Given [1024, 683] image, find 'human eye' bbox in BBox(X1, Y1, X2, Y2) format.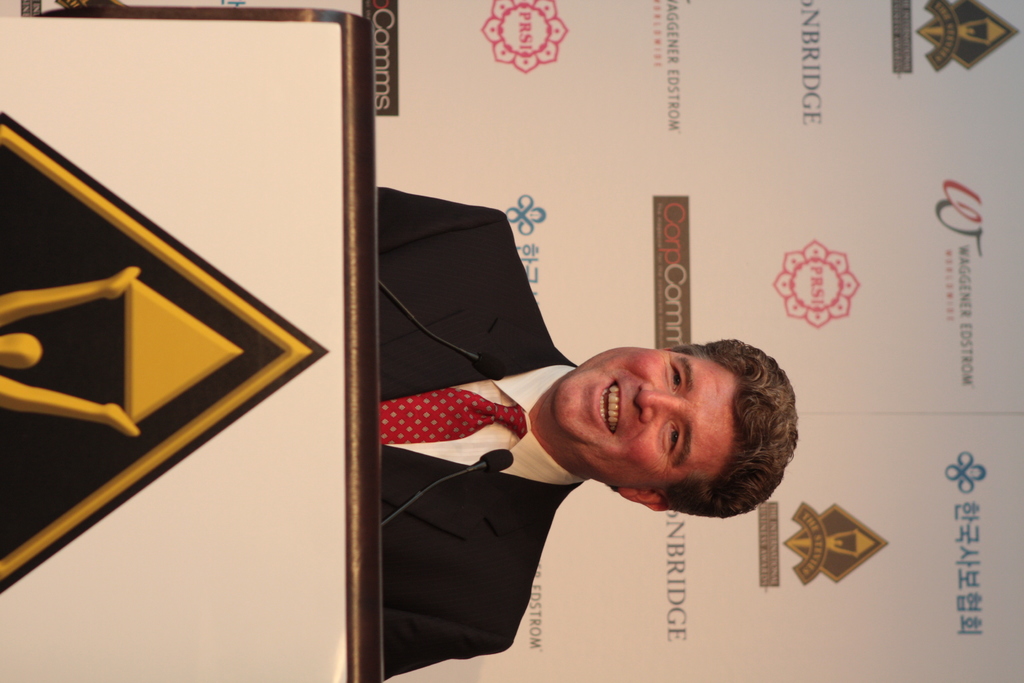
BBox(666, 362, 687, 395).
